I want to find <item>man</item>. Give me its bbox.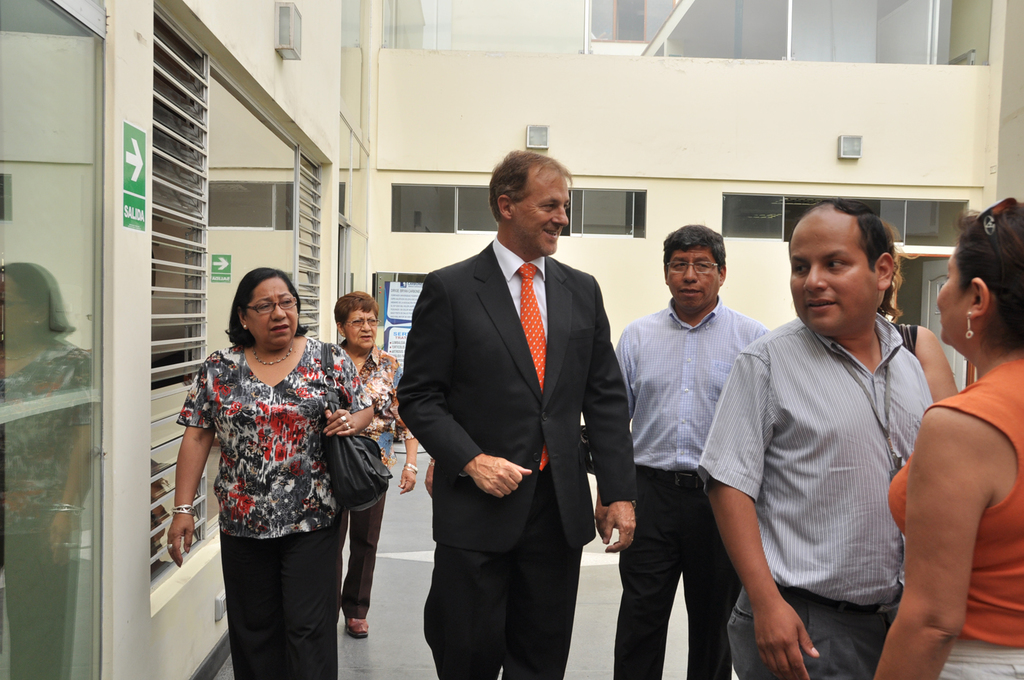
{"x1": 394, "y1": 148, "x2": 641, "y2": 679}.
